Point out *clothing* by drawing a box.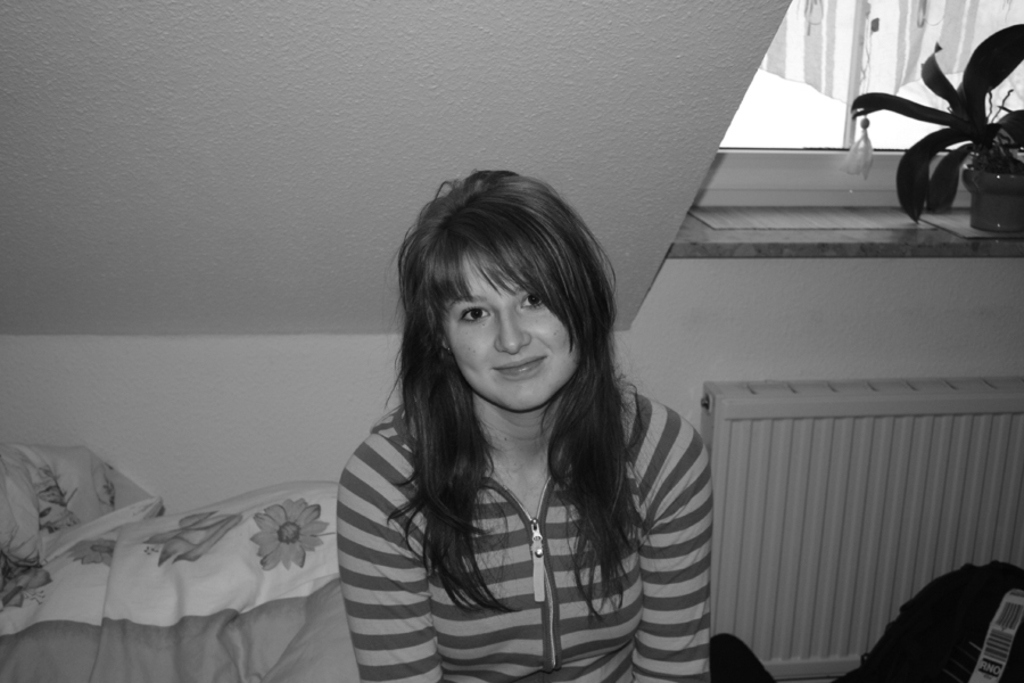
locate(312, 332, 732, 664).
